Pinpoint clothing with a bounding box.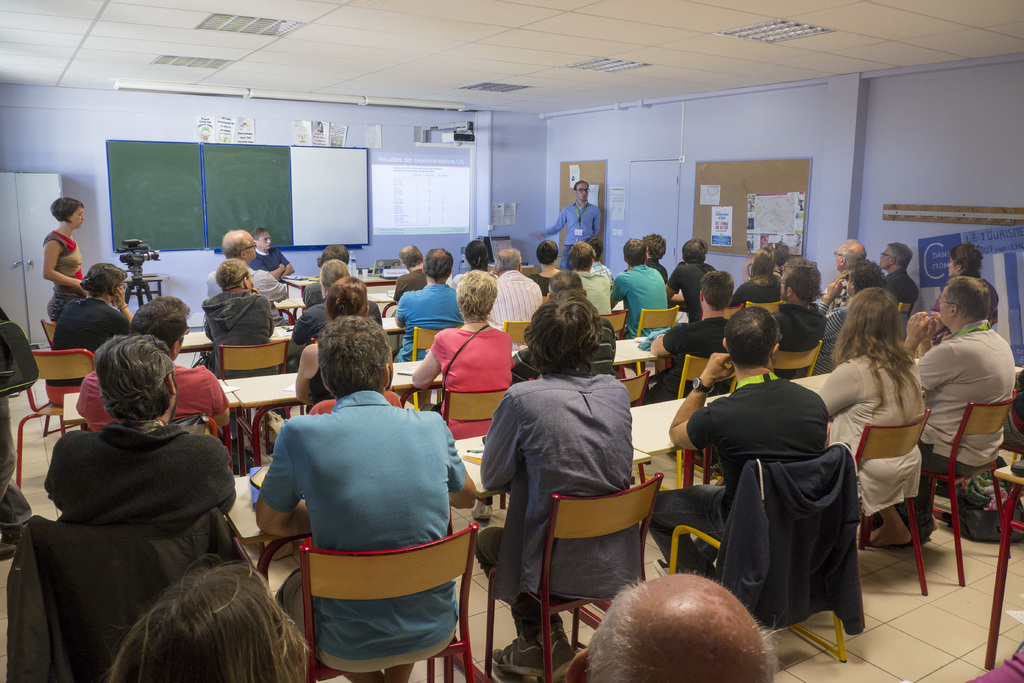
bbox=[885, 270, 913, 321].
